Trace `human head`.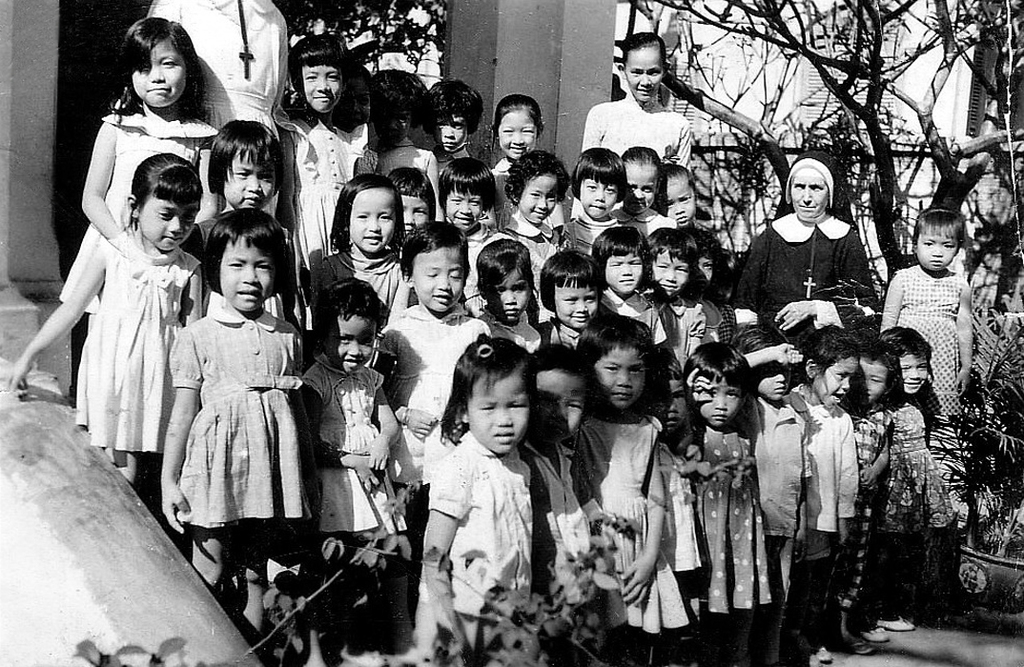
Traced to x1=311 y1=276 x2=379 y2=374.
